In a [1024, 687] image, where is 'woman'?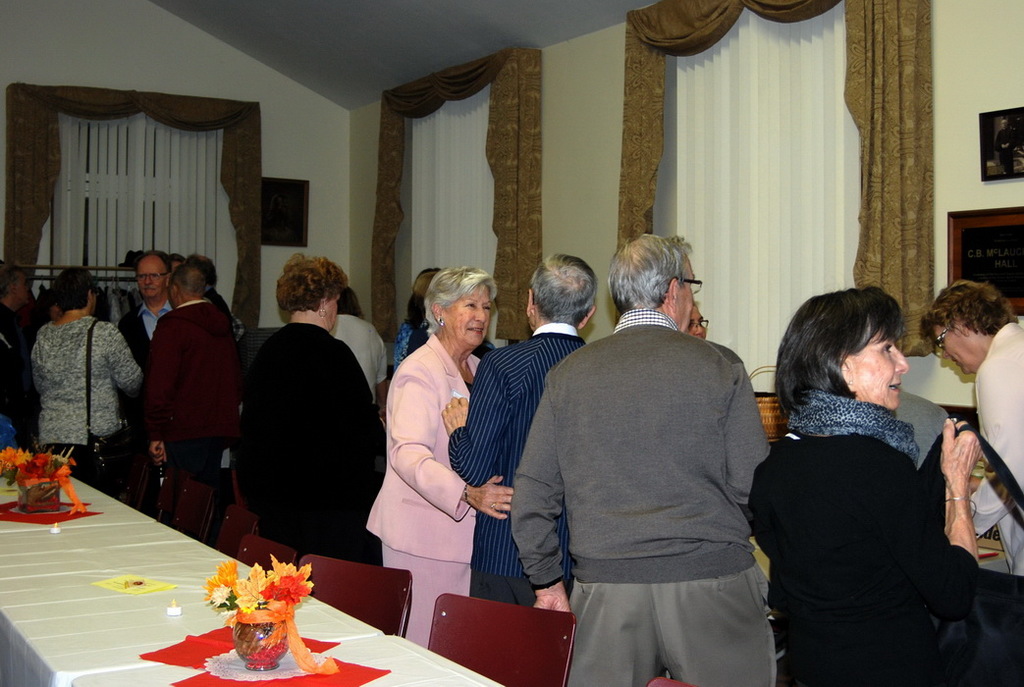
(x1=28, y1=264, x2=144, y2=495).
